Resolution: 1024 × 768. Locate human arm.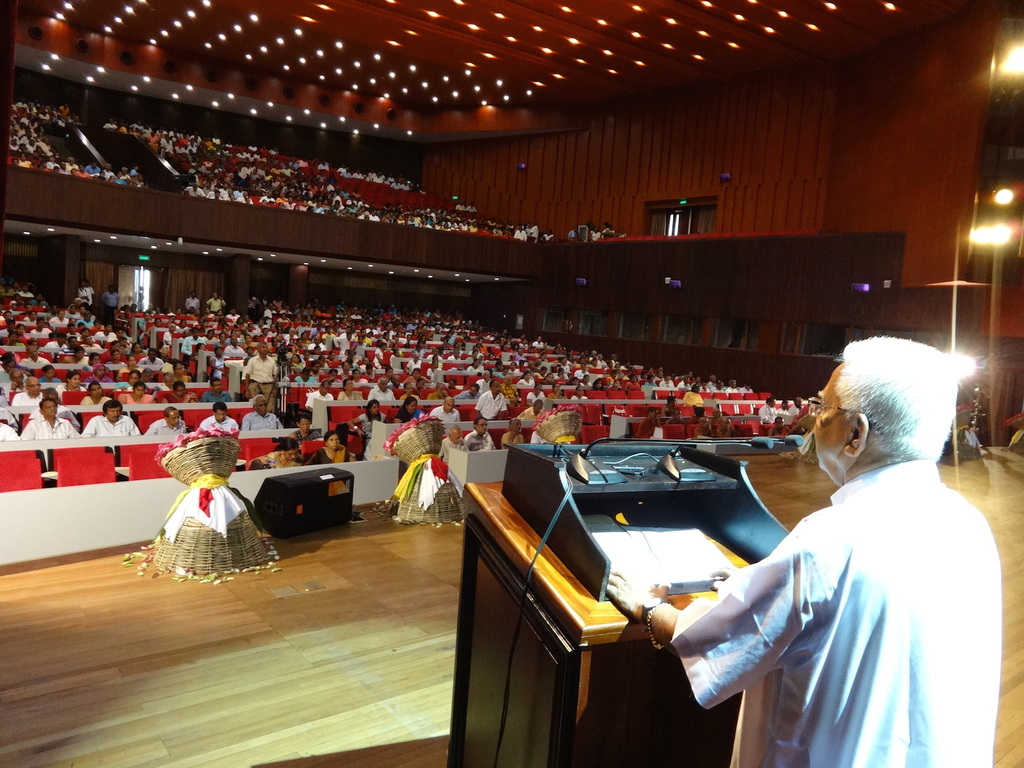
select_region(570, 394, 575, 398).
